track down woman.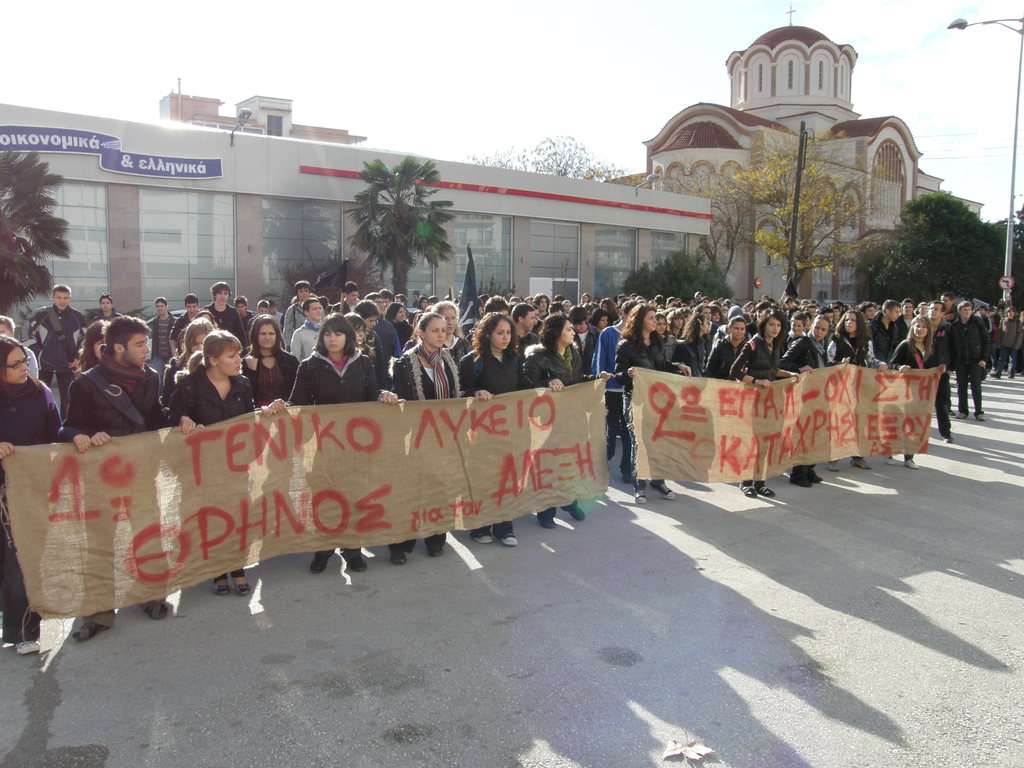
Tracked to 781, 316, 852, 488.
